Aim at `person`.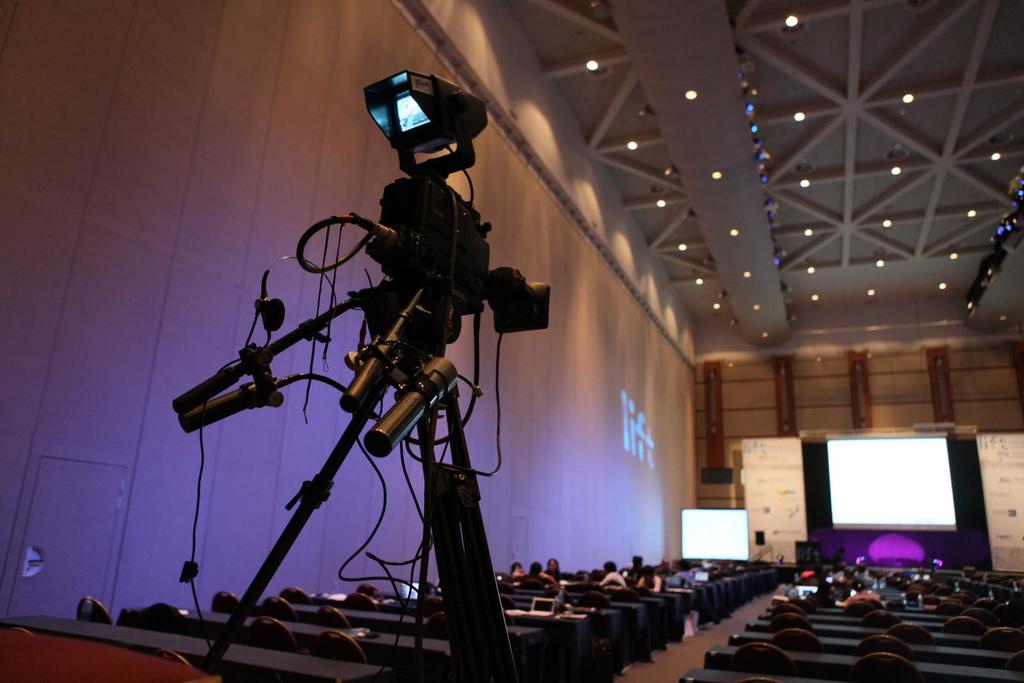
Aimed at [836, 584, 879, 606].
